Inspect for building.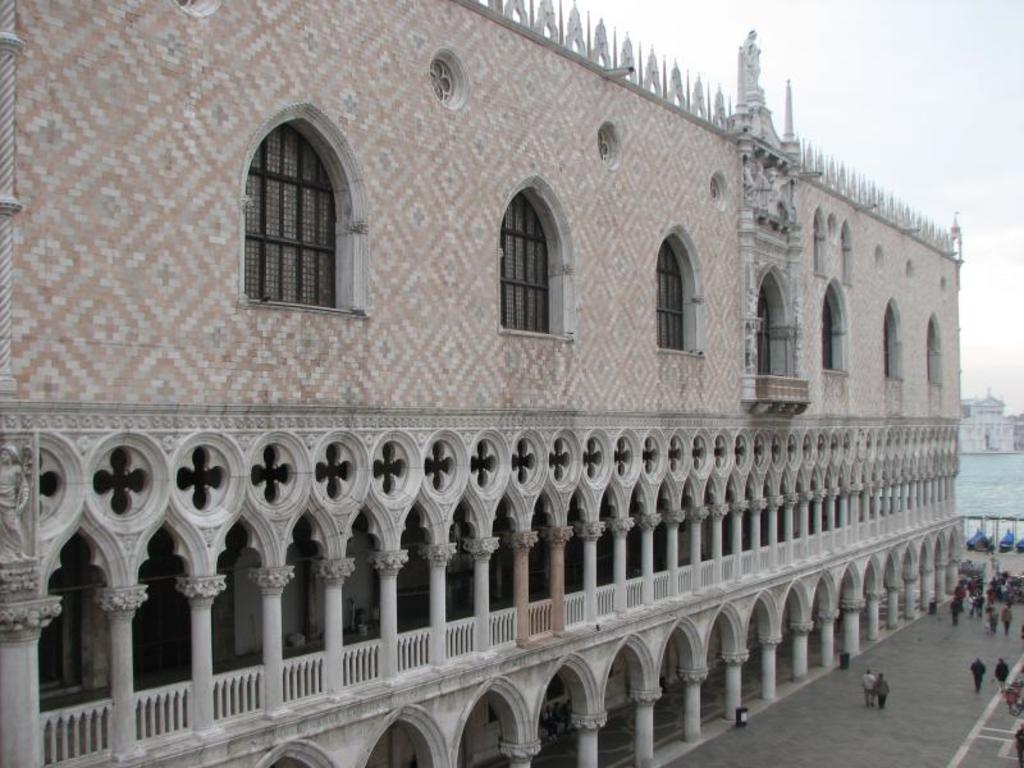
Inspection: {"left": 0, "top": 0, "right": 965, "bottom": 767}.
